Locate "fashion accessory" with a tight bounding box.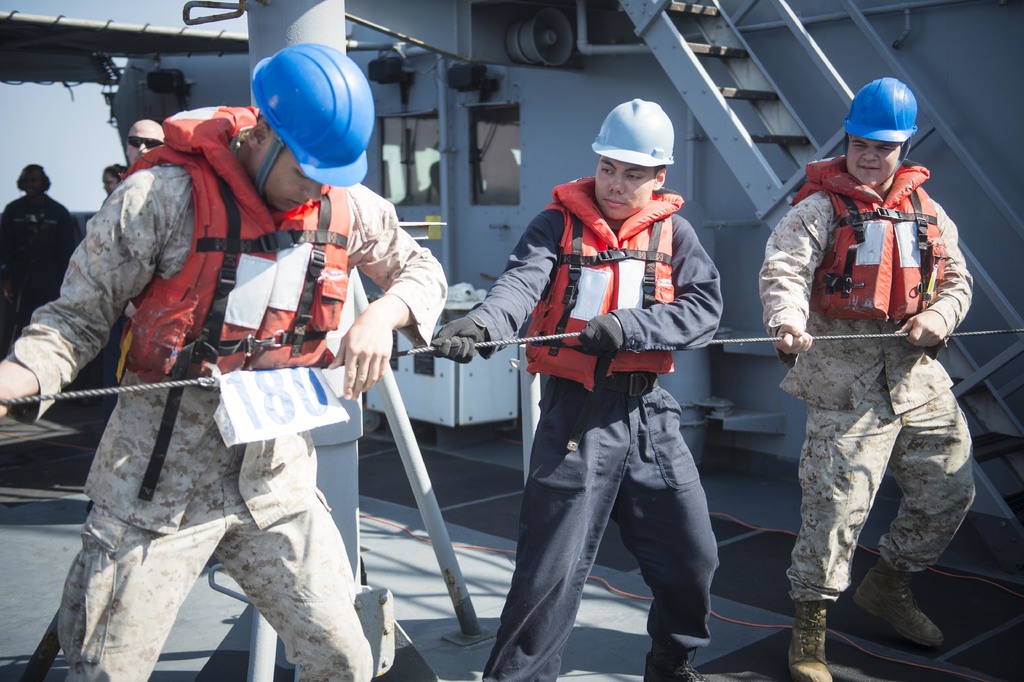
detection(652, 640, 689, 665).
